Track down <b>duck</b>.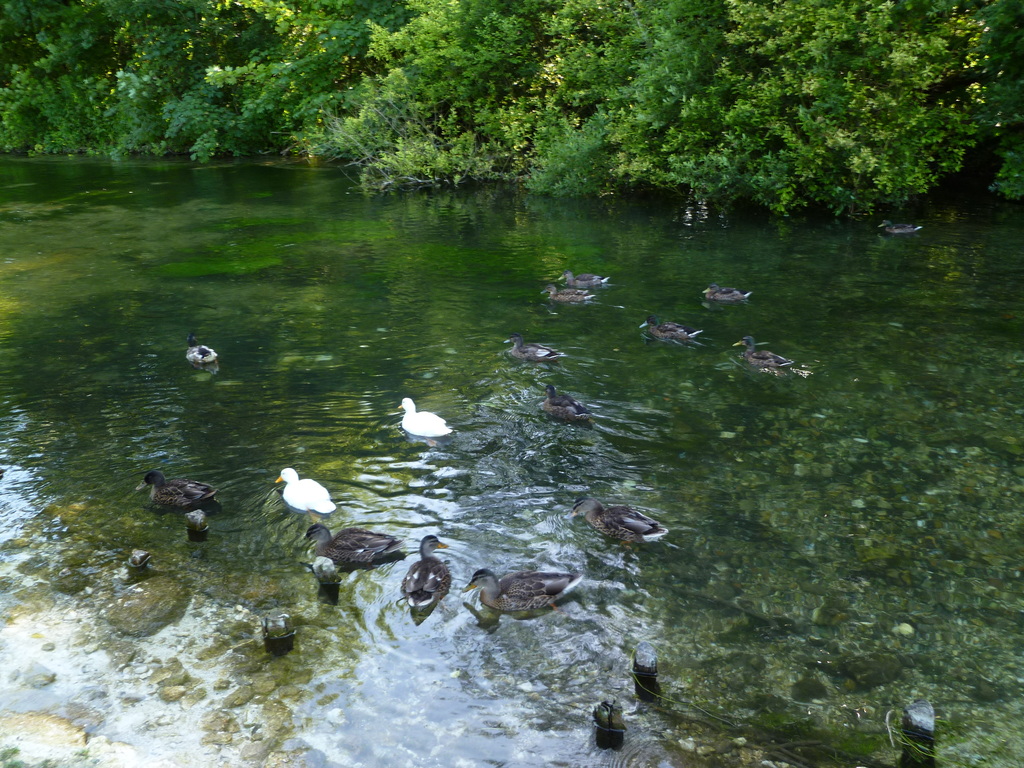
Tracked to detection(876, 217, 924, 234).
